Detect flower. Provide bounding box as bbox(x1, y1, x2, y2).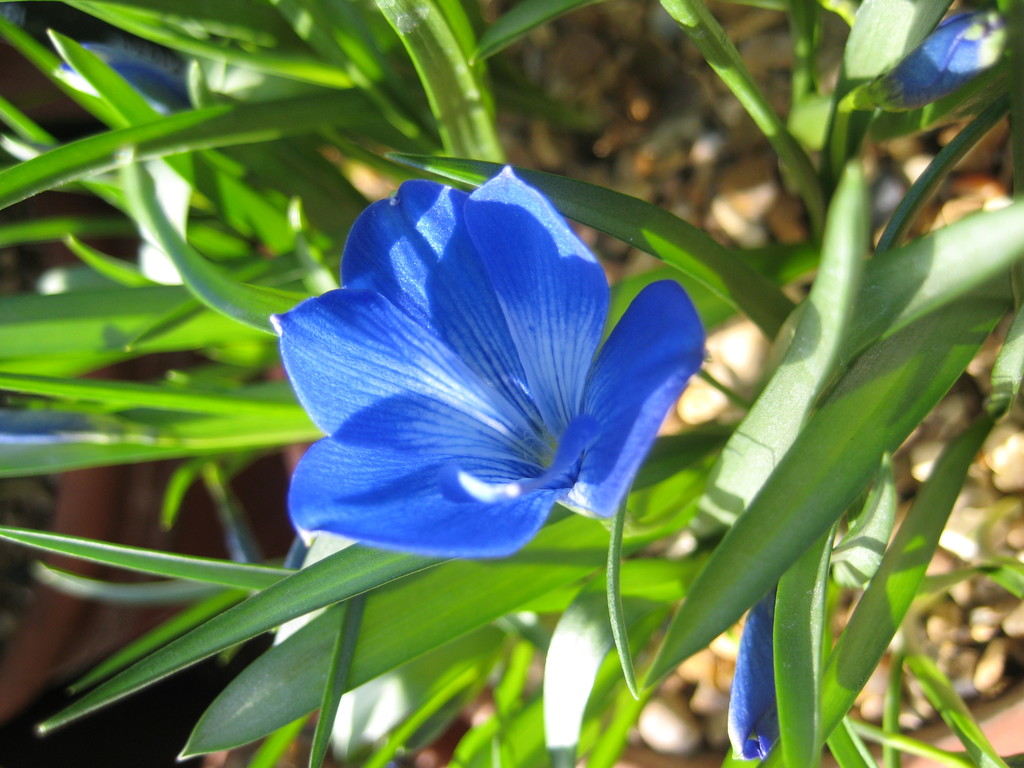
bbox(726, 578, 794, 763).
